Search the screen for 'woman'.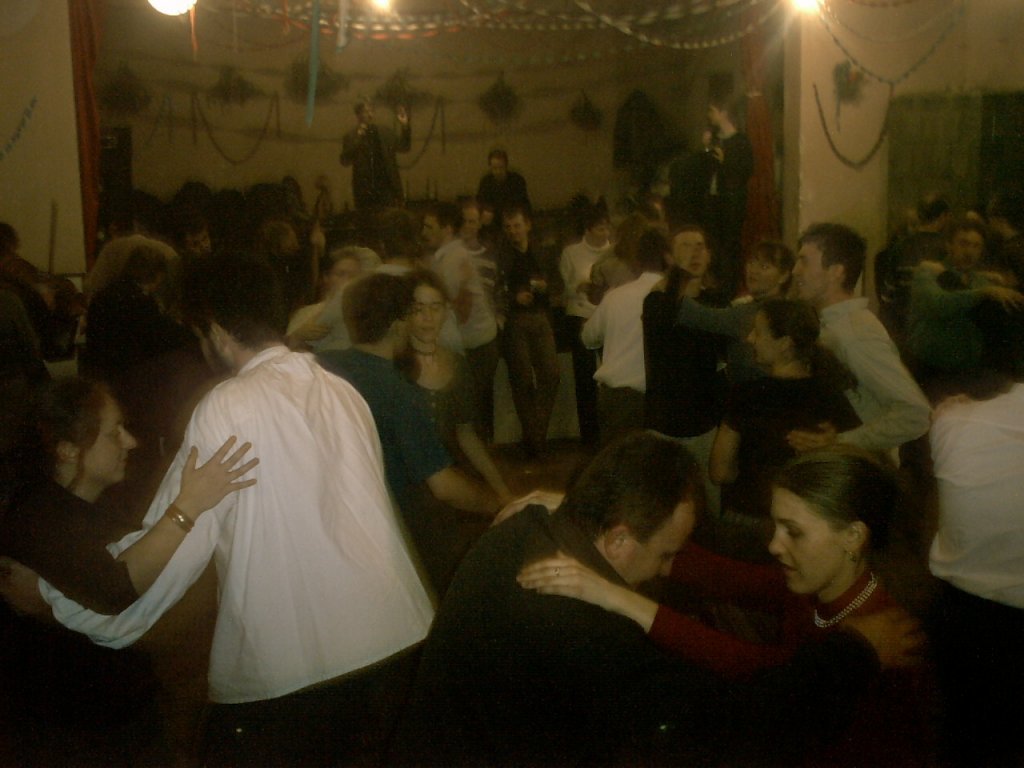
Found at (x1=627, y1=422, x2=935, y2=722).
